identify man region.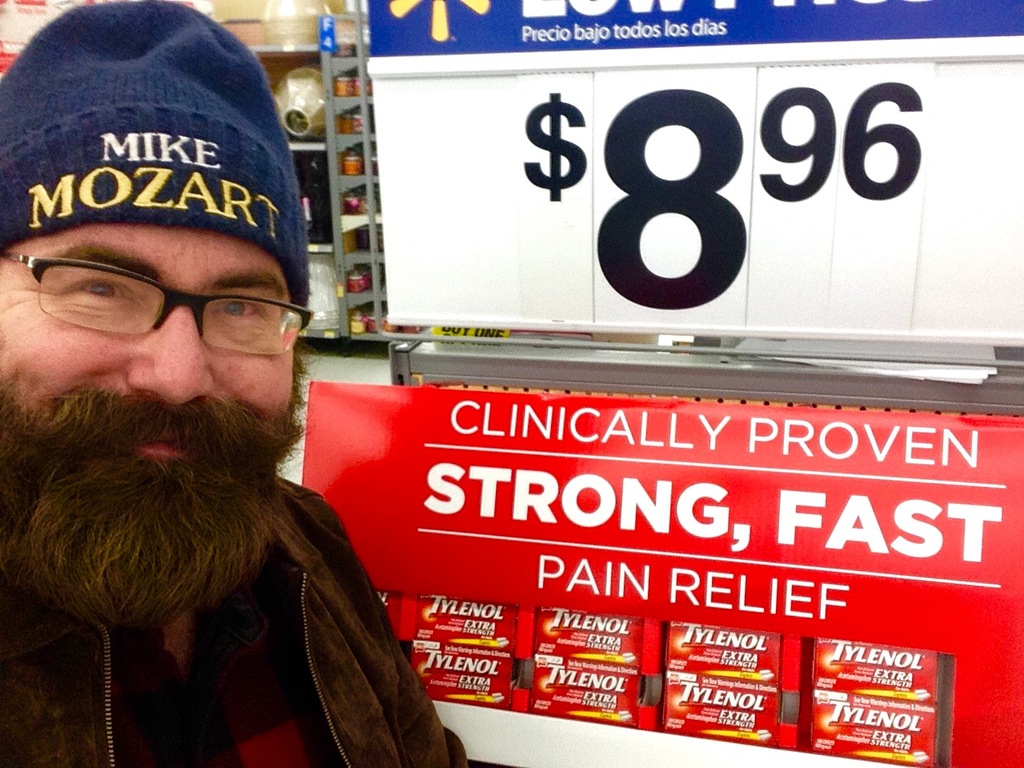
Region: x1=0, y1=0, x2=475, y2=767.
